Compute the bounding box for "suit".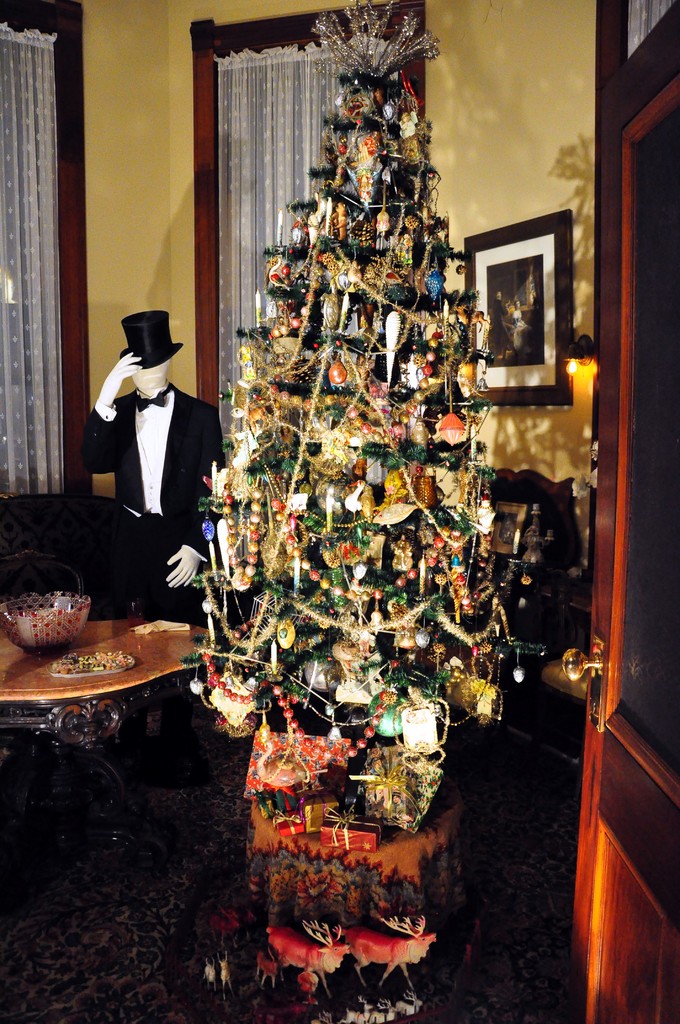
<bbox>92, 310, 222, 600</bbox>.
